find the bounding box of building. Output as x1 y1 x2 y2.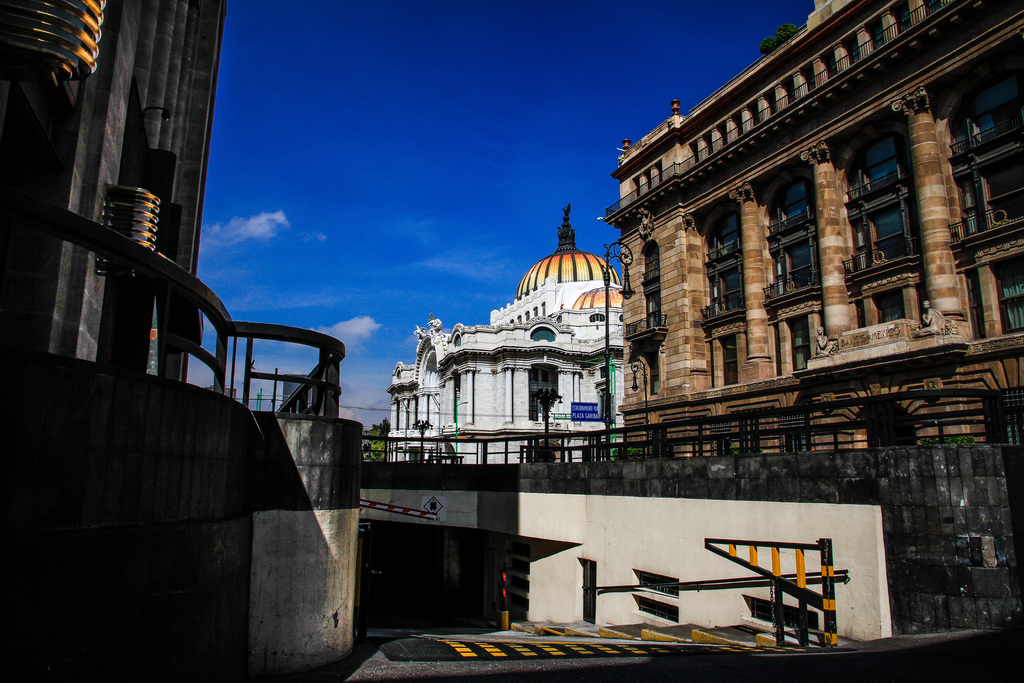
2 0 230 363.
